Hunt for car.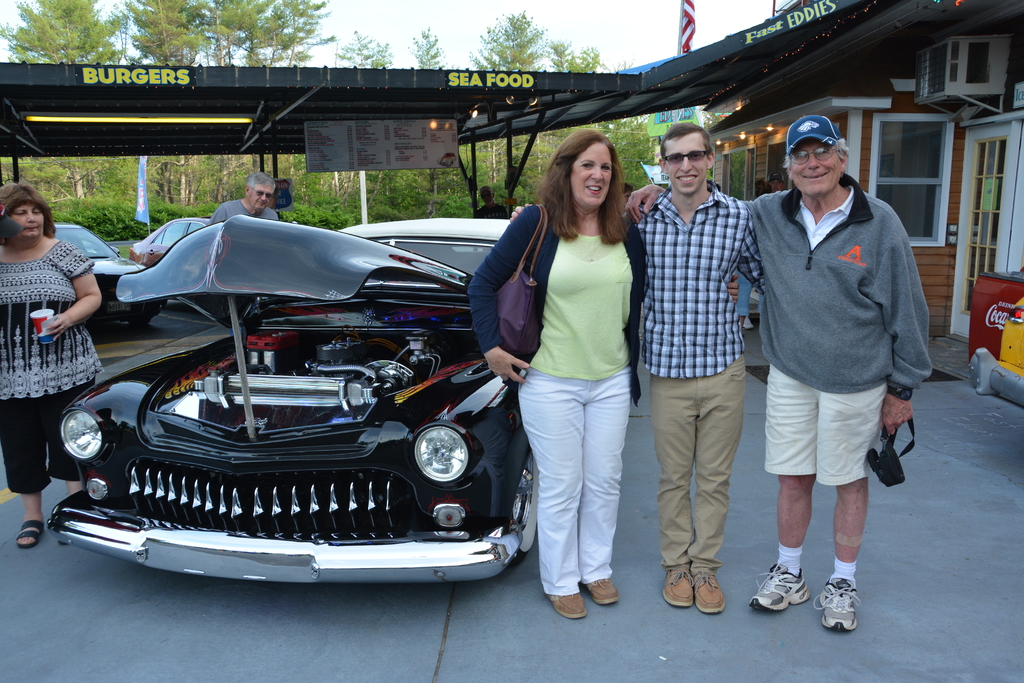
Hunted down at pyautogui.locateOnScreen(34, 210, 556, 609).
